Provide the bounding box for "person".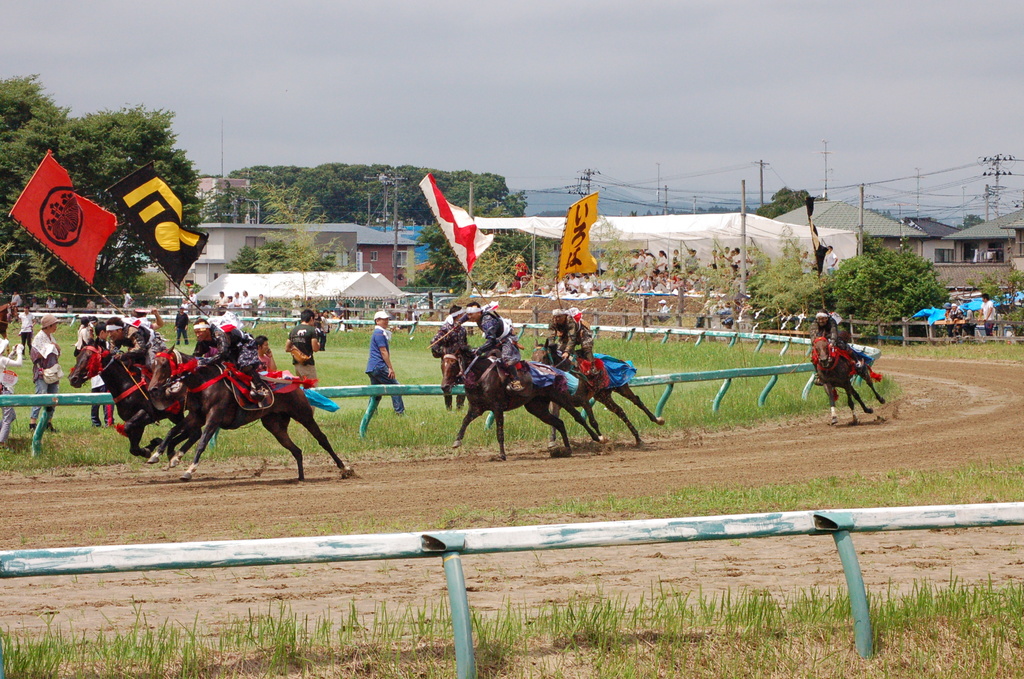
x1=810 y1=307 x2=868 y2=382.
